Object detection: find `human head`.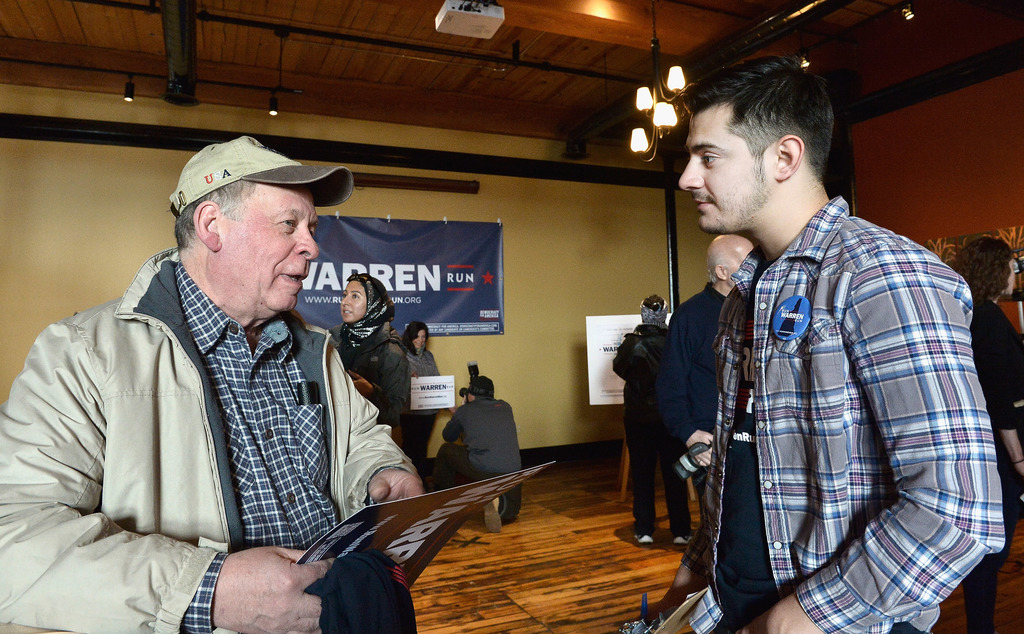
[left=707, top=234, right=754, bottom=290].
